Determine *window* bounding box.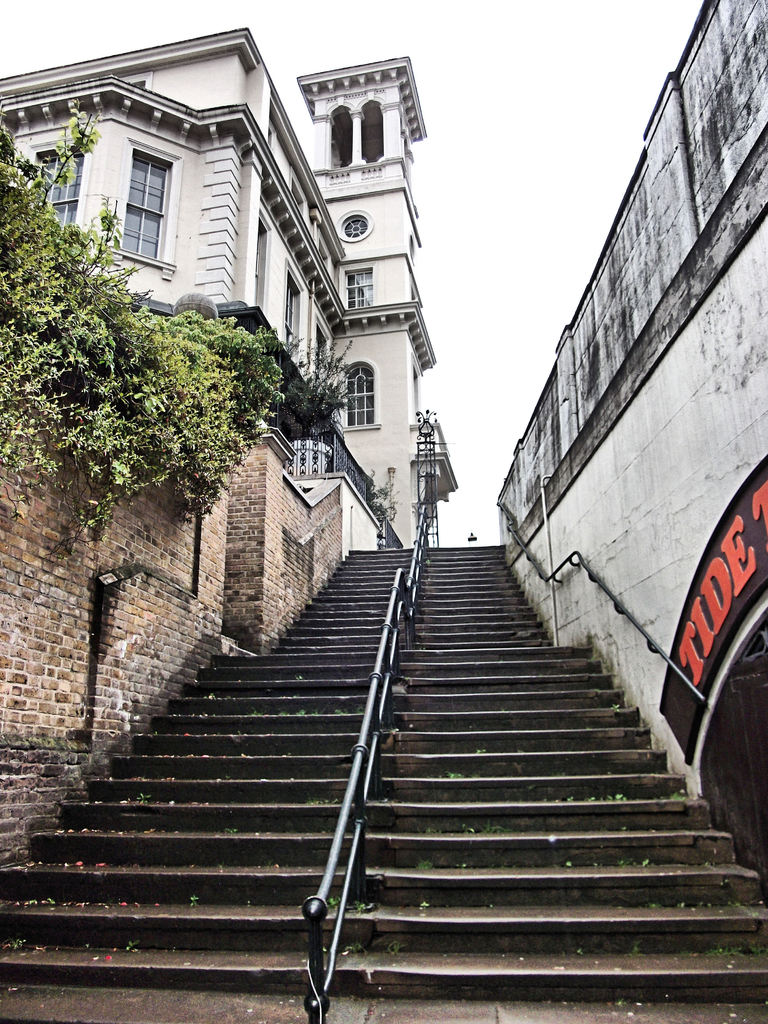
Determined: x1=355 y1=367 x2=381 y2=430.
